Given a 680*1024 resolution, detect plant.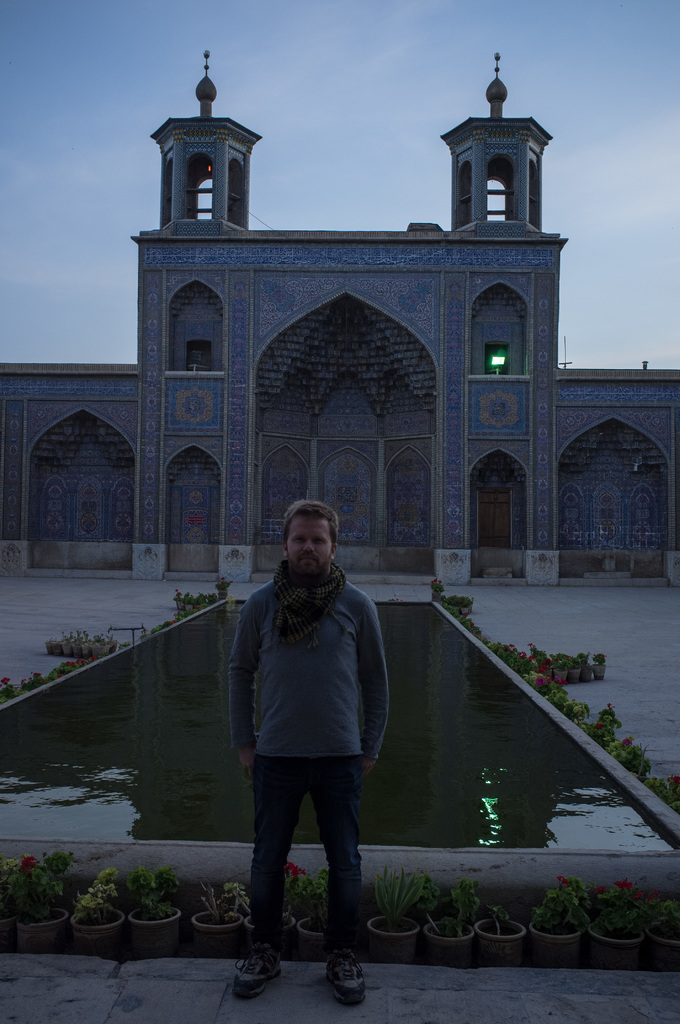
BBox(120, 865, 172, 924).
